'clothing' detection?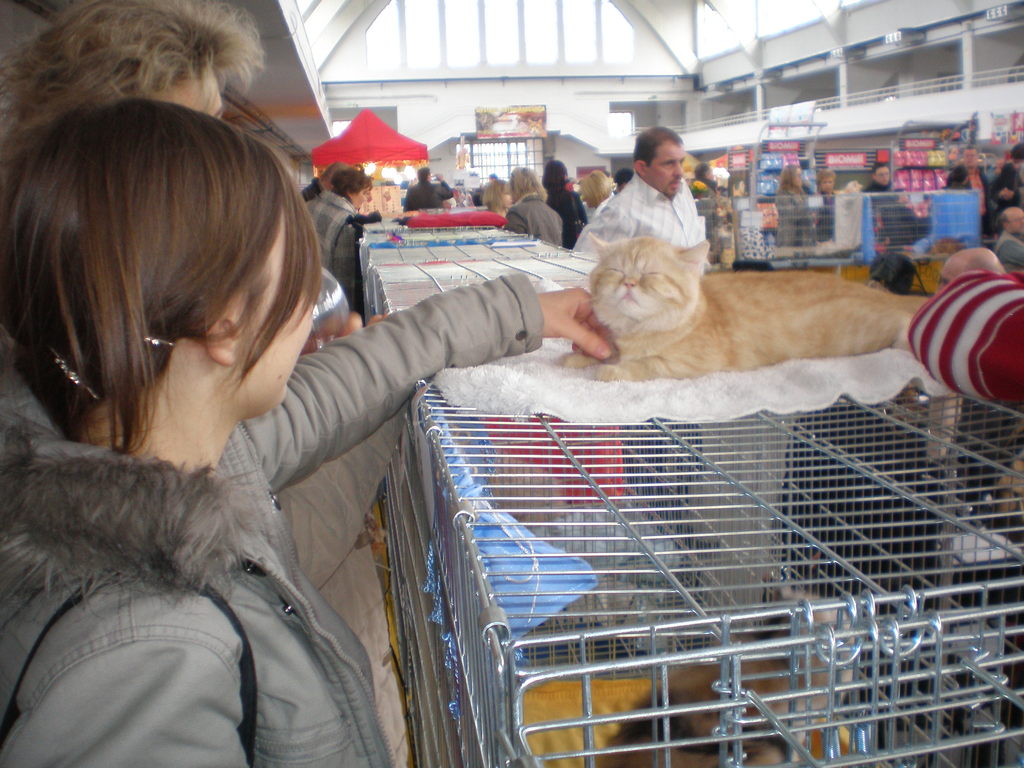
box=[492, 196, 572, 251]
